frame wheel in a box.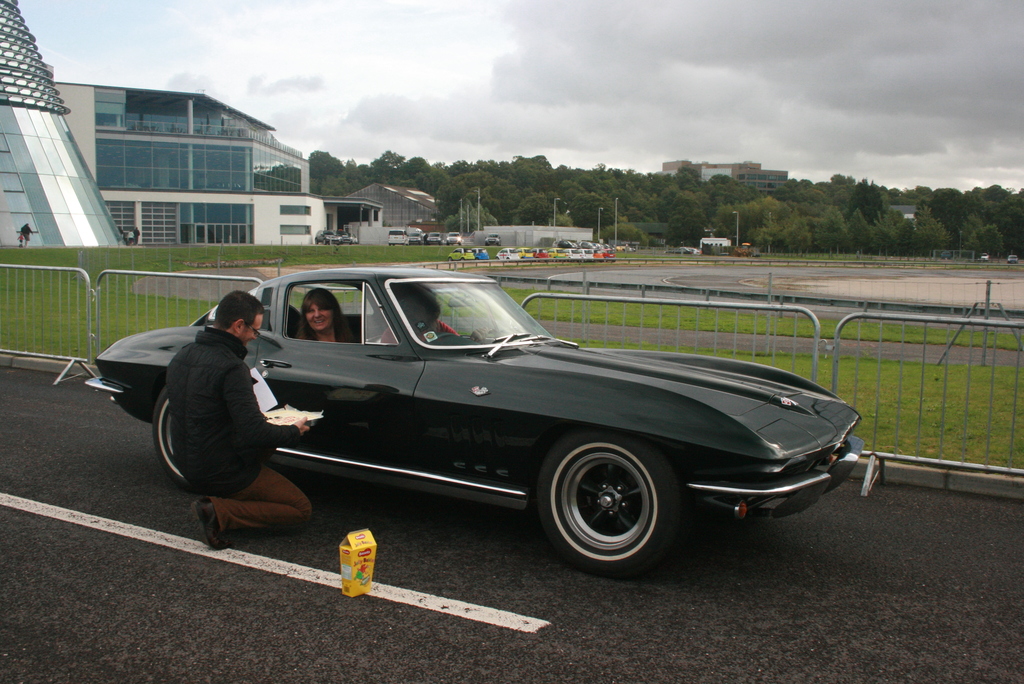
l=155, t=384, r=214, b=490.
